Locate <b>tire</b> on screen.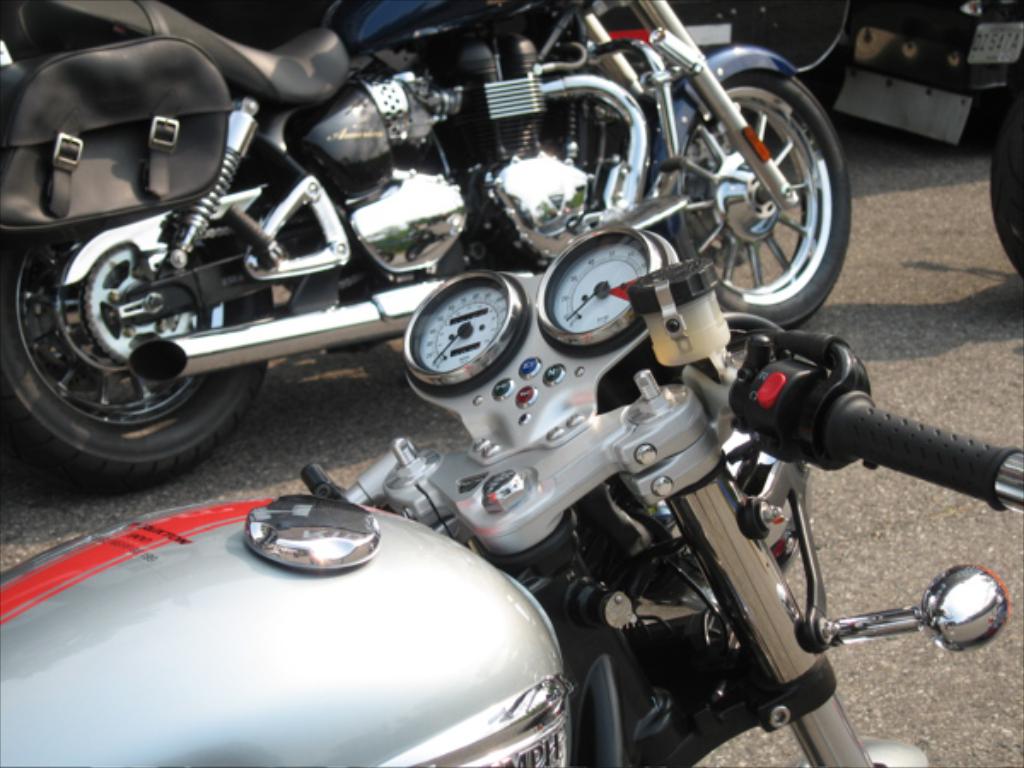
On screen at 981:102:1022:292.
